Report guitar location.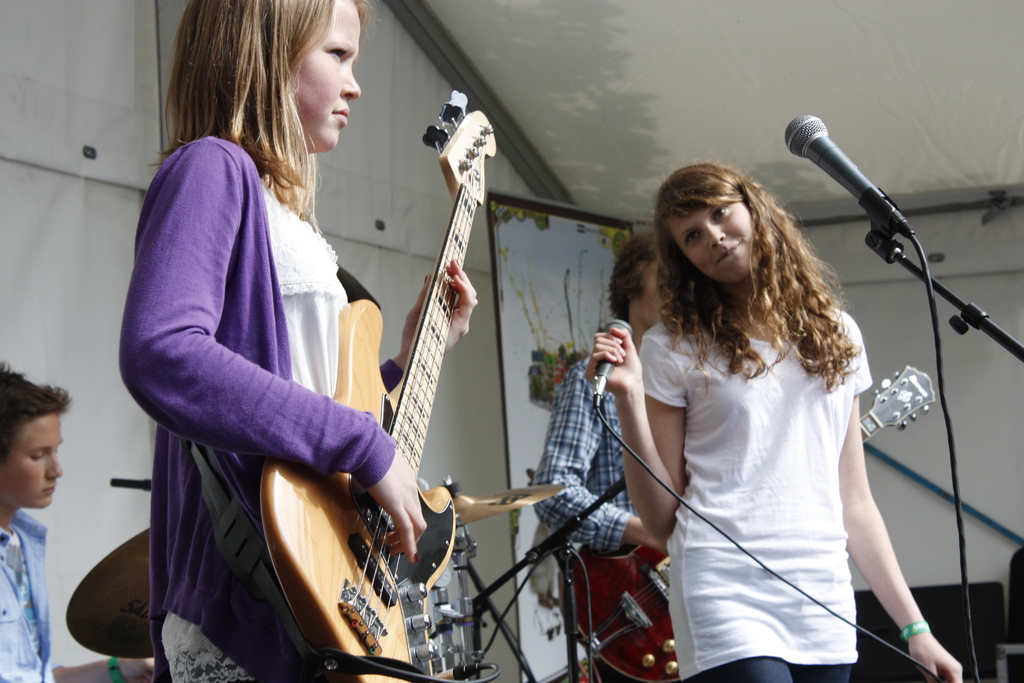
Report: 558/361/937/682.
